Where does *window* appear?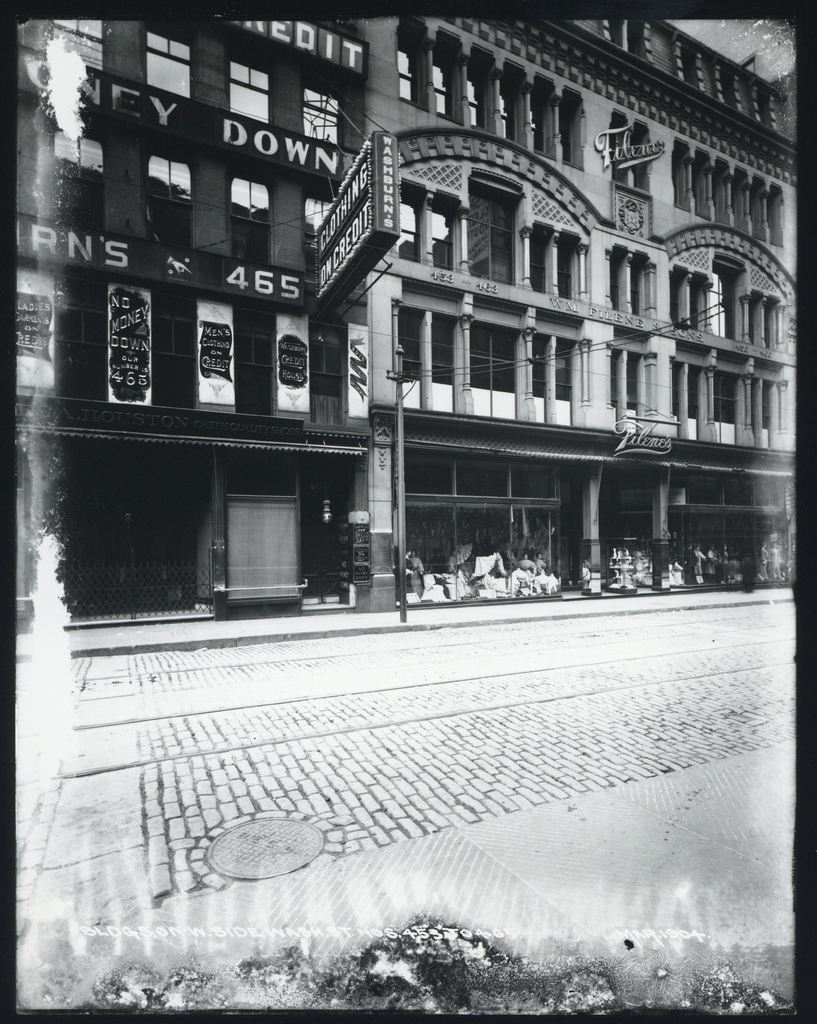
Appears at bbox(57, 304, 106, 349).
